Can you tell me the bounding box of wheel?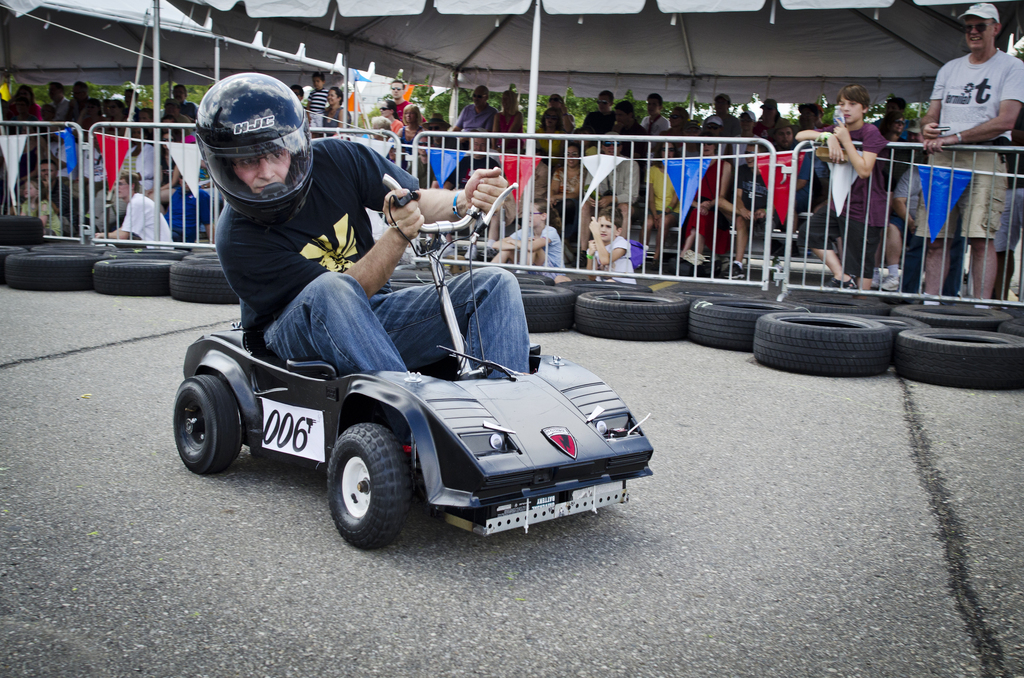
l=316, t=428, r=401, b=543.
